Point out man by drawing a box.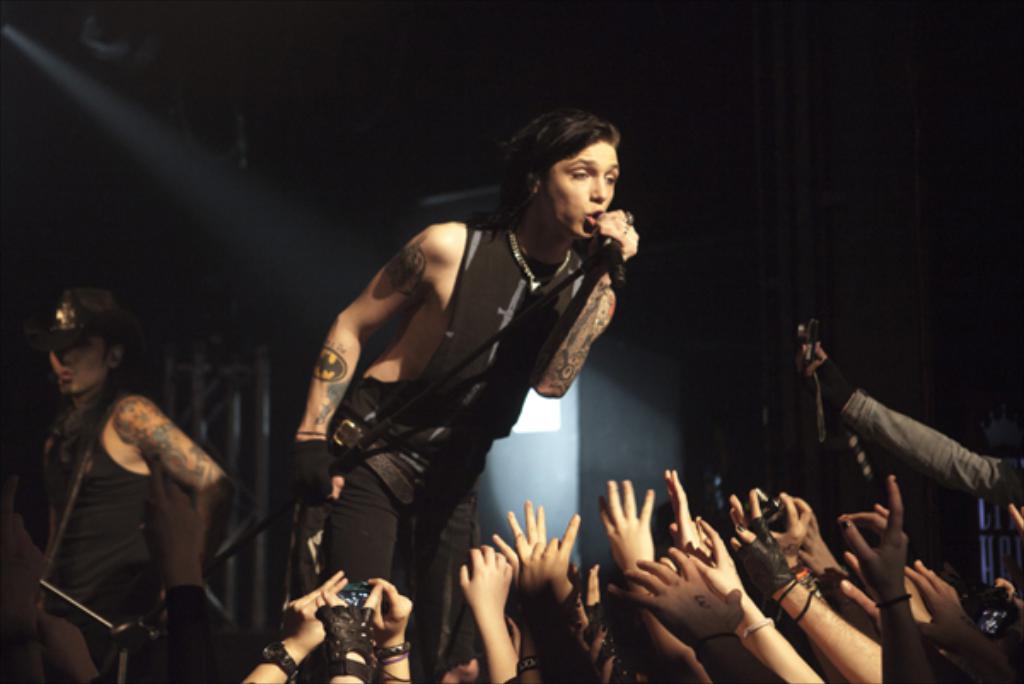
bbox(275, 138, 638, 611).
